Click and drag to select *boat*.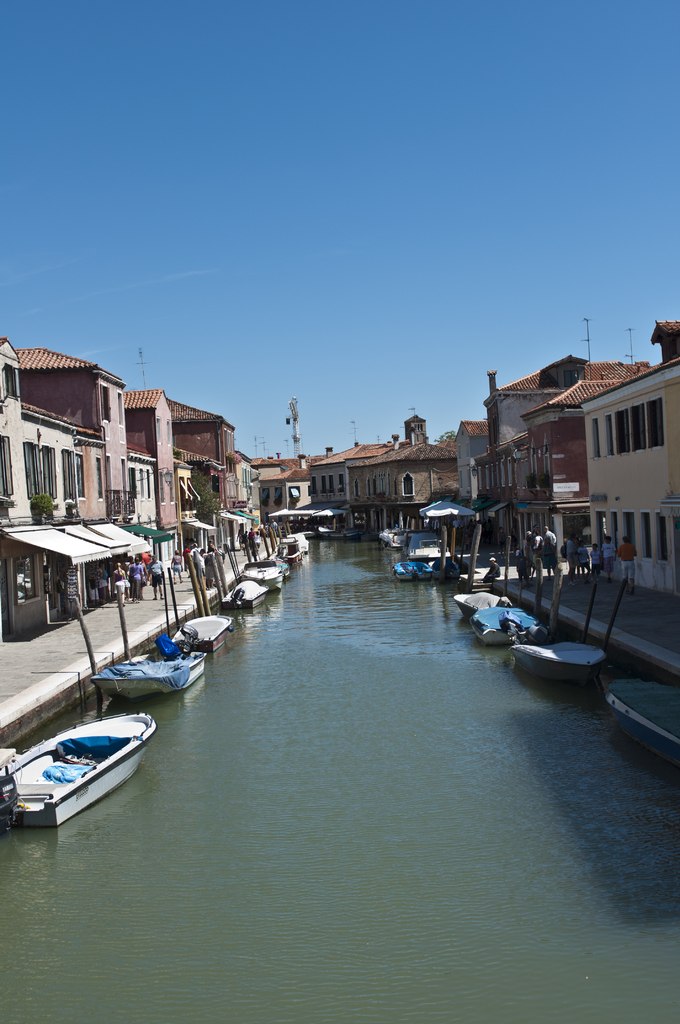
Selection: (left=455, top=593, right=502, bottom=611).
